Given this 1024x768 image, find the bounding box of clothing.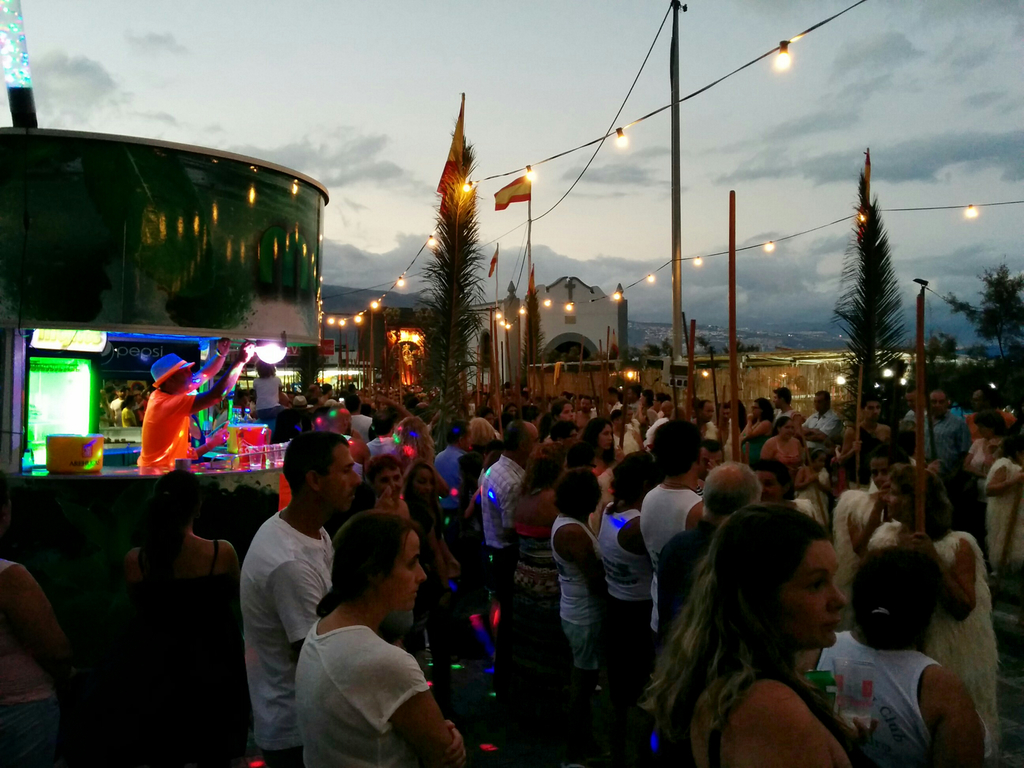
(x1=916, y1=529, x2=1000, y2=760).
